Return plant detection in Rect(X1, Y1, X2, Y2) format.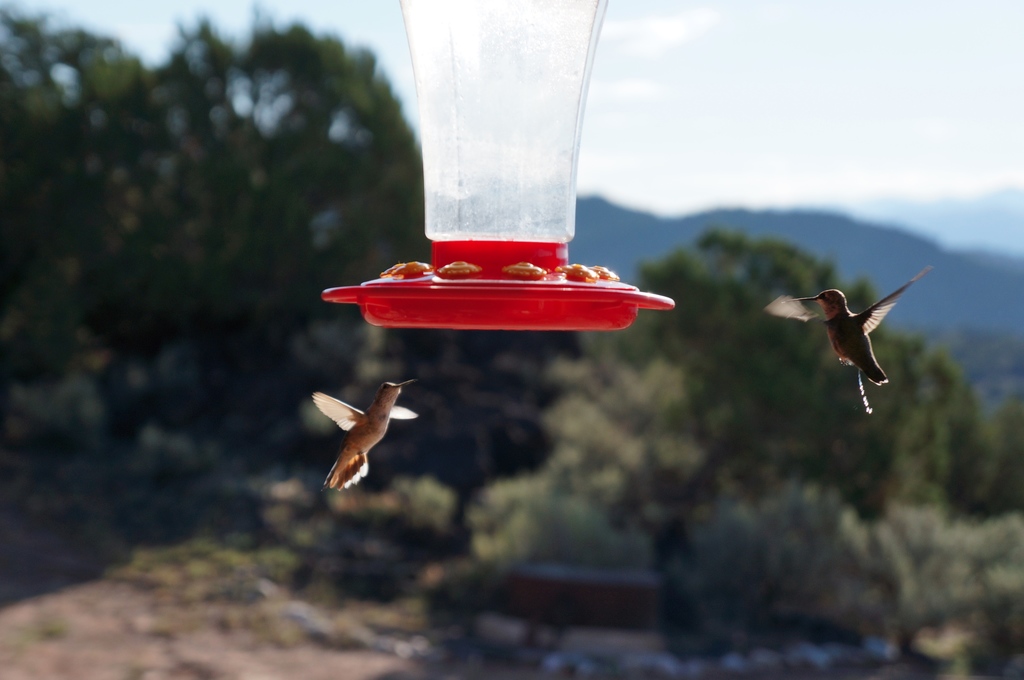
Rect(435, 445, 652, 624).
